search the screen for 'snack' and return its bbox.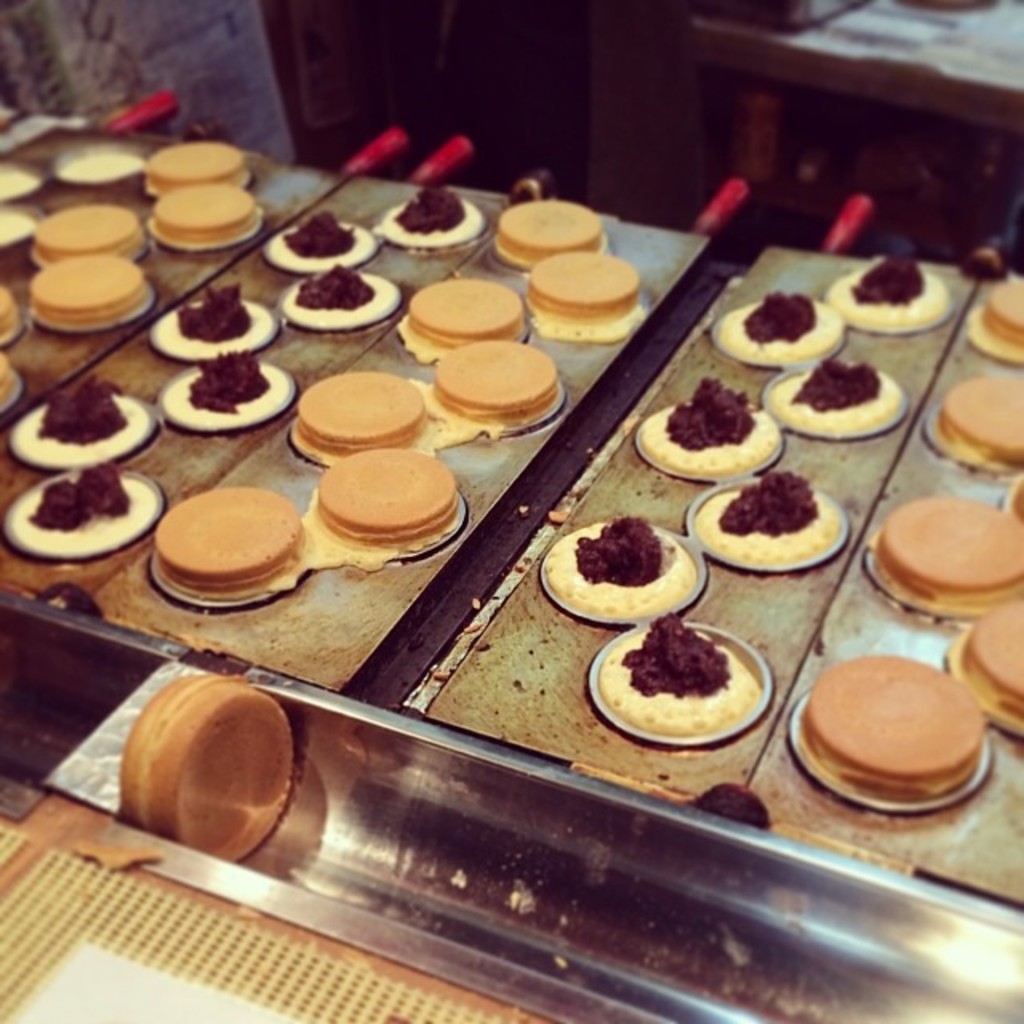
Found: bbox=(496, 197, 603, 266).
